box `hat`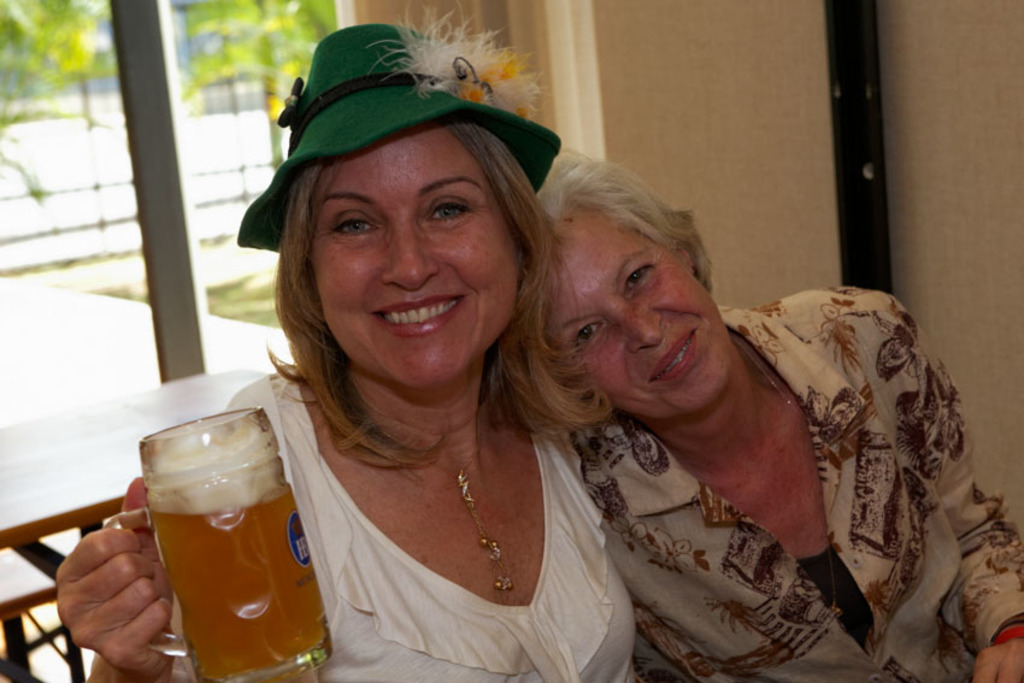
235 18 565 255
